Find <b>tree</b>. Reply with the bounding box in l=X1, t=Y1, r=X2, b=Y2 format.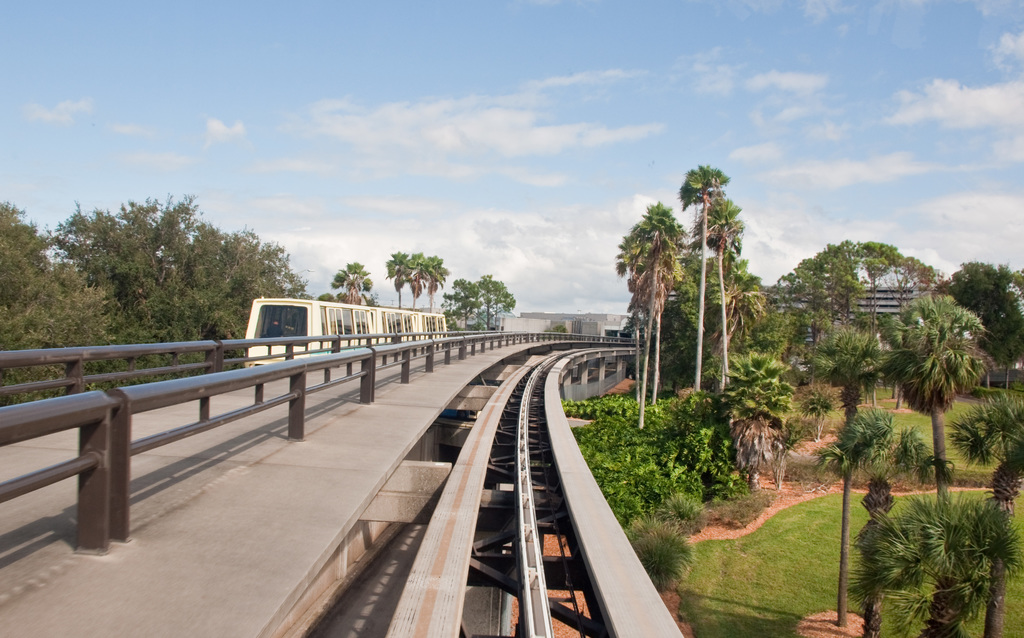
l=879, t=292, r=991, b=513.
